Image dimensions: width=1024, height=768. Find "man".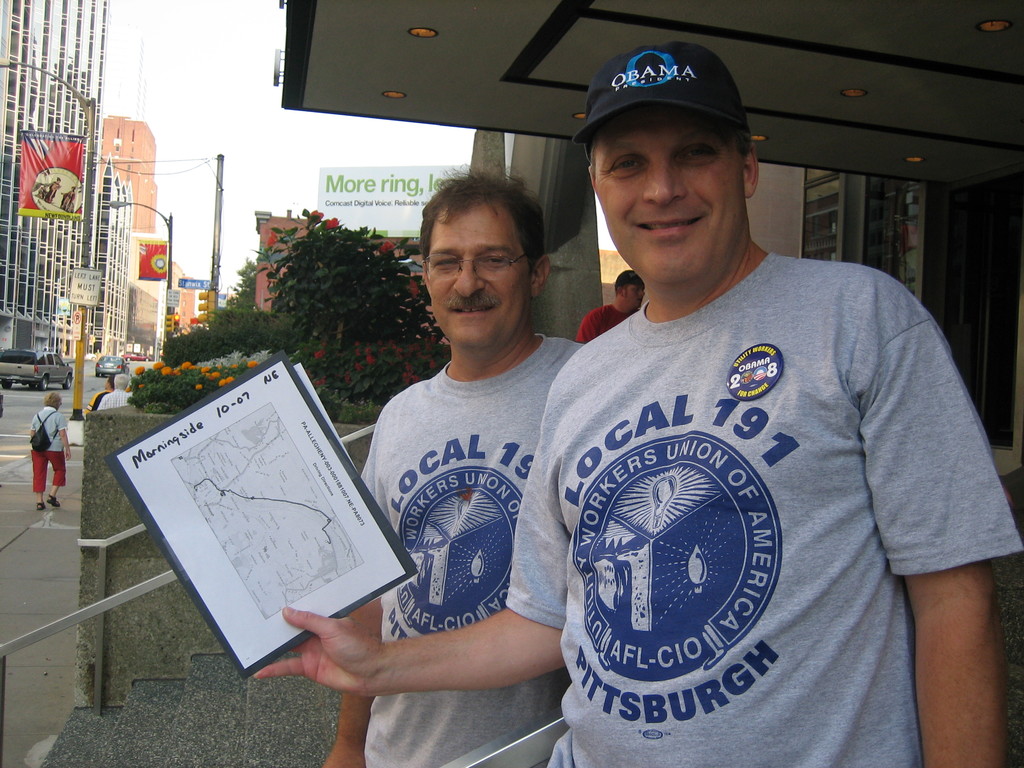
bbox(329, 160, 604, 742).
